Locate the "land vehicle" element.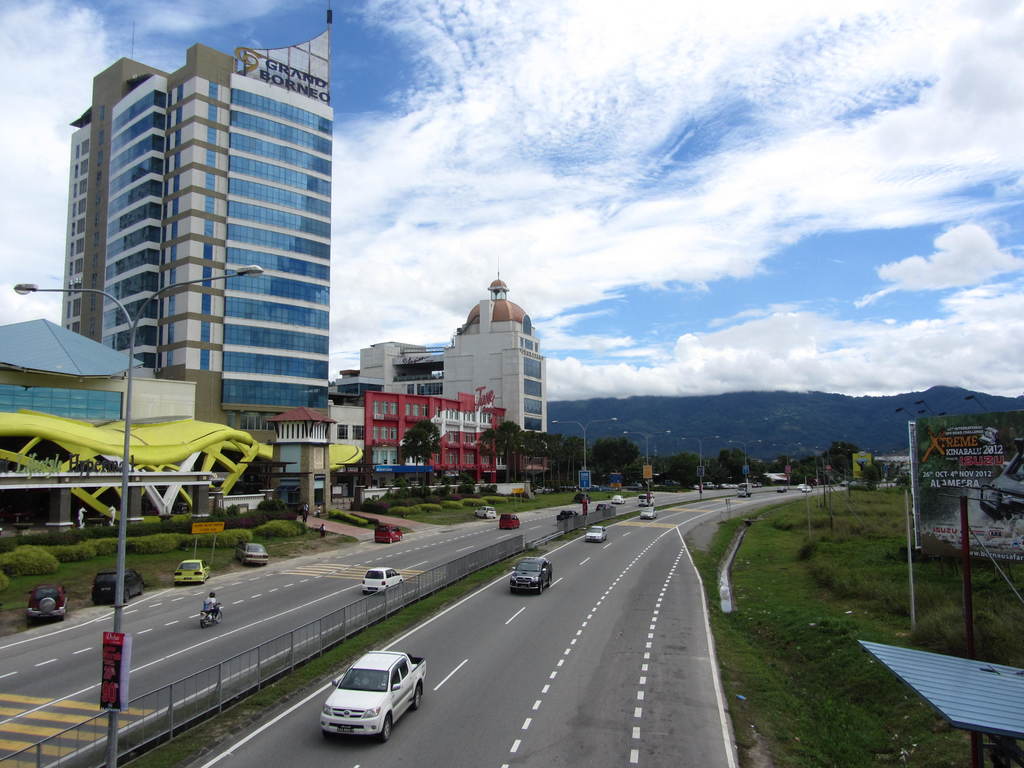
Element bbox: bbox=(175, 559, 212, 585).
